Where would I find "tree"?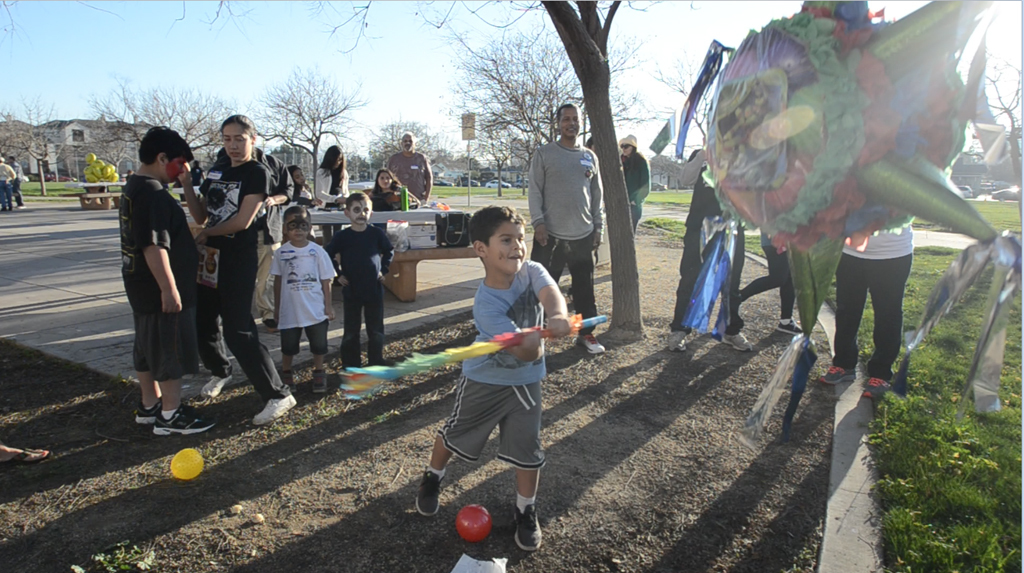
At box=[144, 0, 721, 341].
